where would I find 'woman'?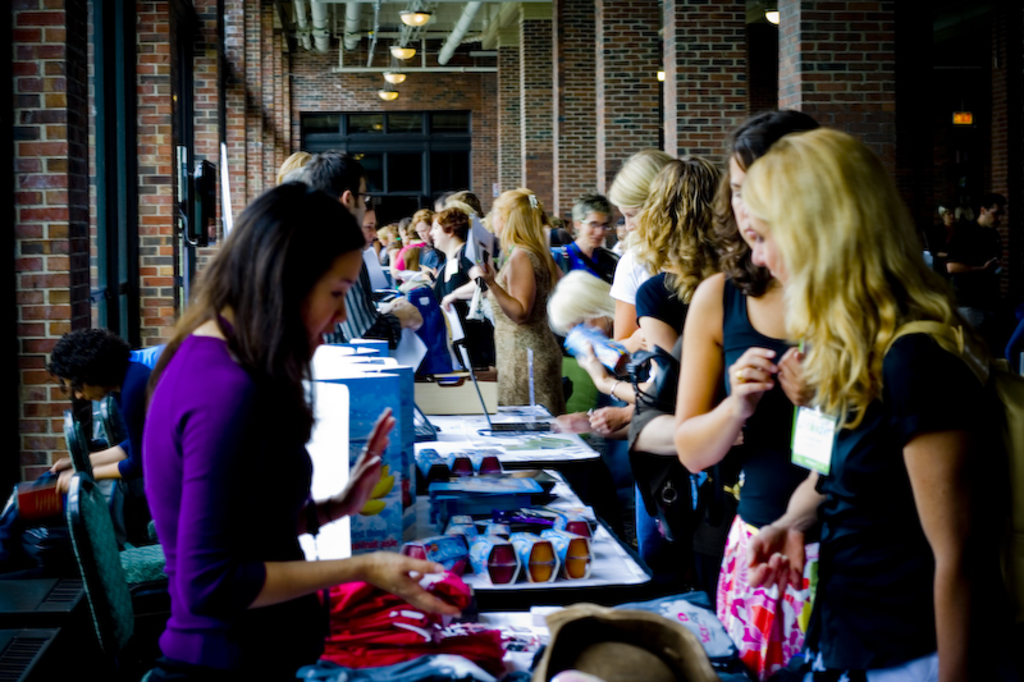
At 594/151/675/349.
